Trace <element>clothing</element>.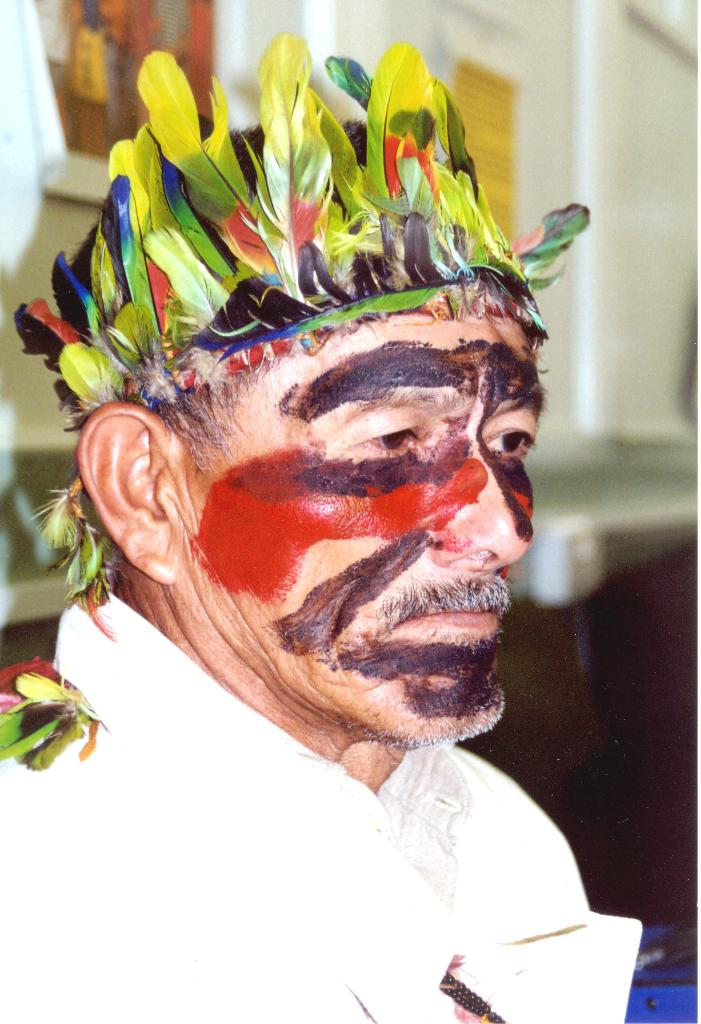
Traced to (0,584,650,1023).
